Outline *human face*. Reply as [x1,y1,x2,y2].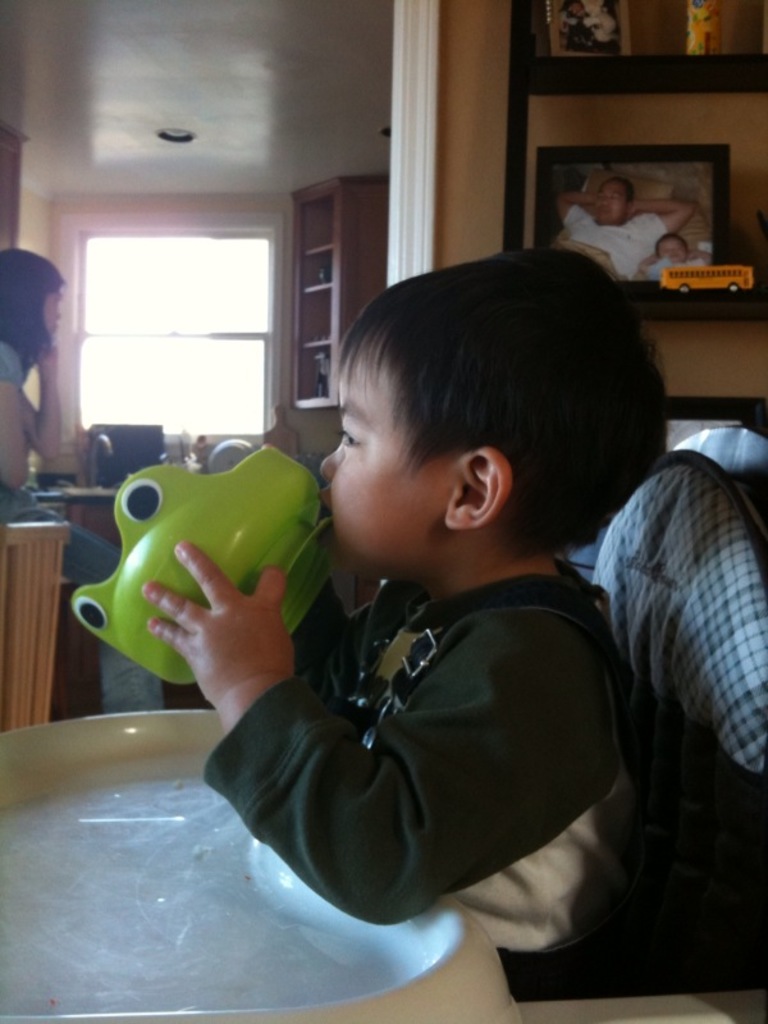
[596,186,625,221].
